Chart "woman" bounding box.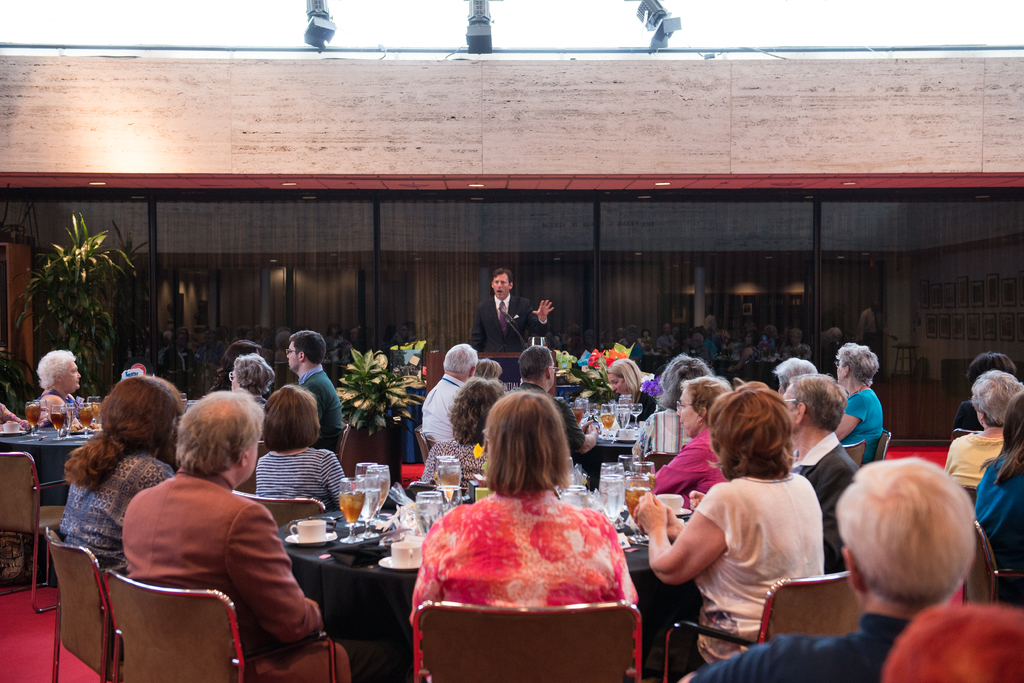
Charted: x1=623 y1=385 x2=821 y2=675.
